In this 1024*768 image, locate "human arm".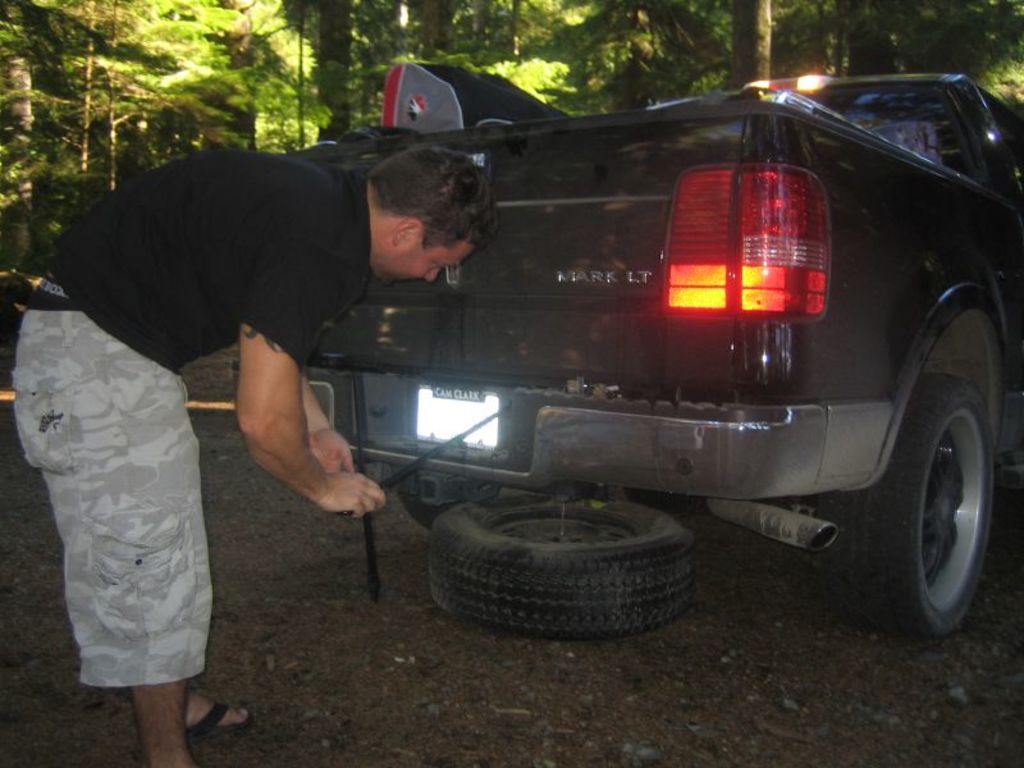
Bounding box: BBox(237, 246, 389, 517).
